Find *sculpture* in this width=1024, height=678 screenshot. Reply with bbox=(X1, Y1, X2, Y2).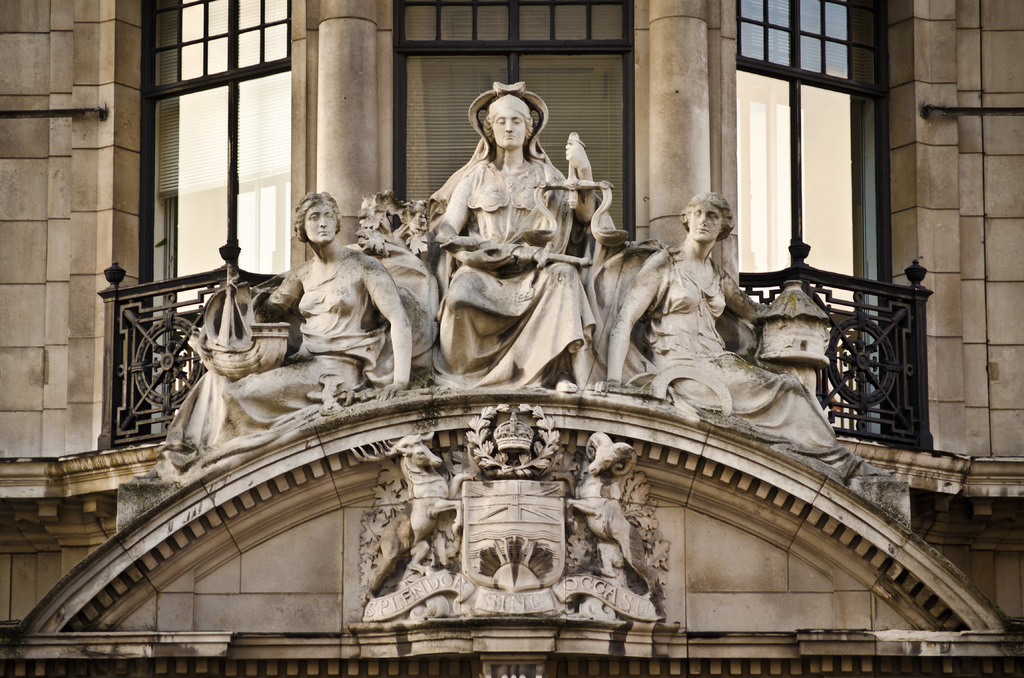
bbox=(605, 191, 898, 486).
